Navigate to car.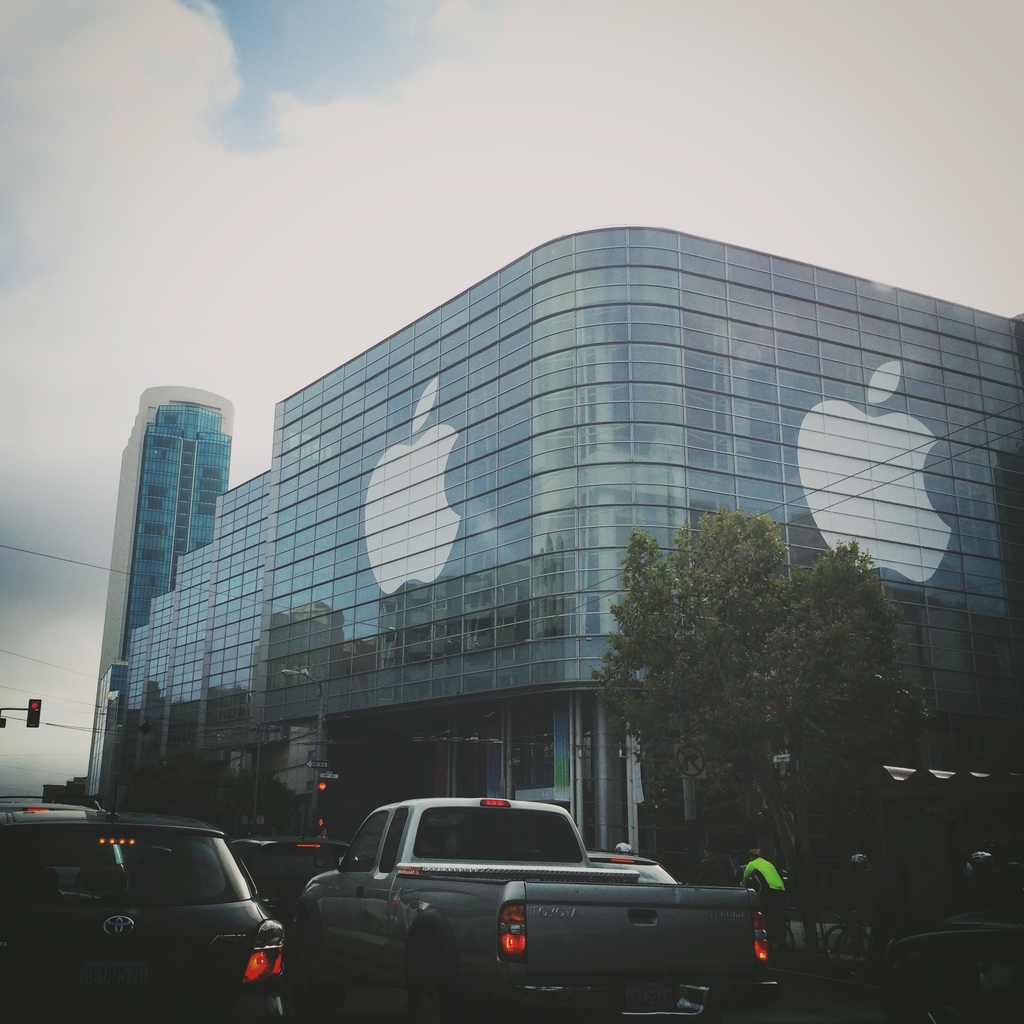
Navigation target: pyautogui.locateOnScreen(887, 897, 1023, 1023).
